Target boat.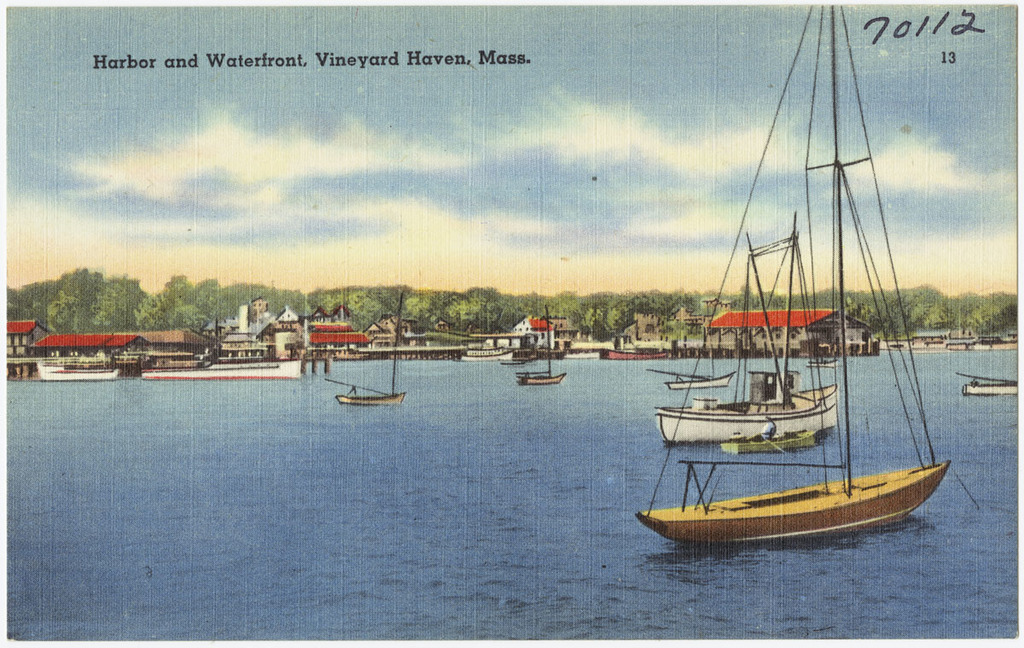
Target region: {"x1": 643, "y1": 365, "x2": 739, "y2": 391}.
